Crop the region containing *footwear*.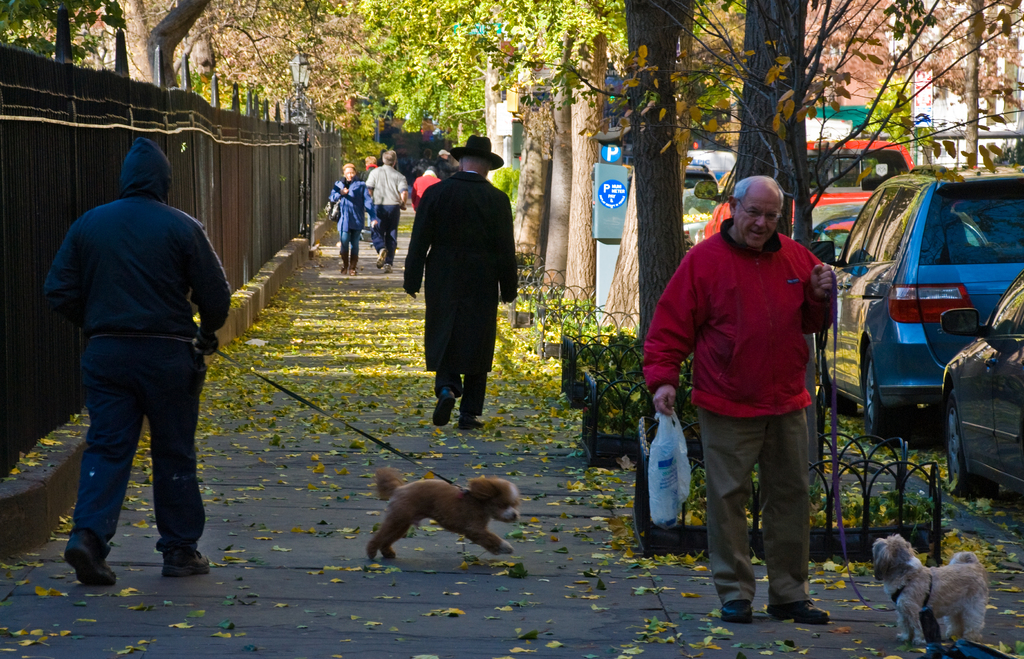
Crop region: select_region(161, 543, 221, 576).
